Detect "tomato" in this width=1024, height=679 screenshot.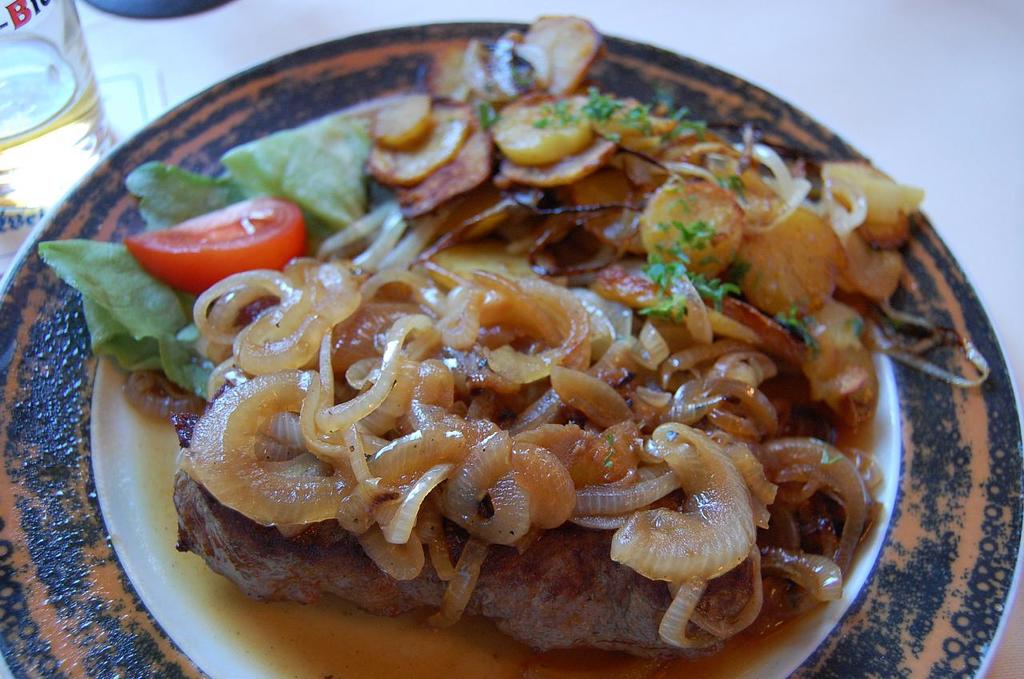
Detection: [126,194,308,295].
